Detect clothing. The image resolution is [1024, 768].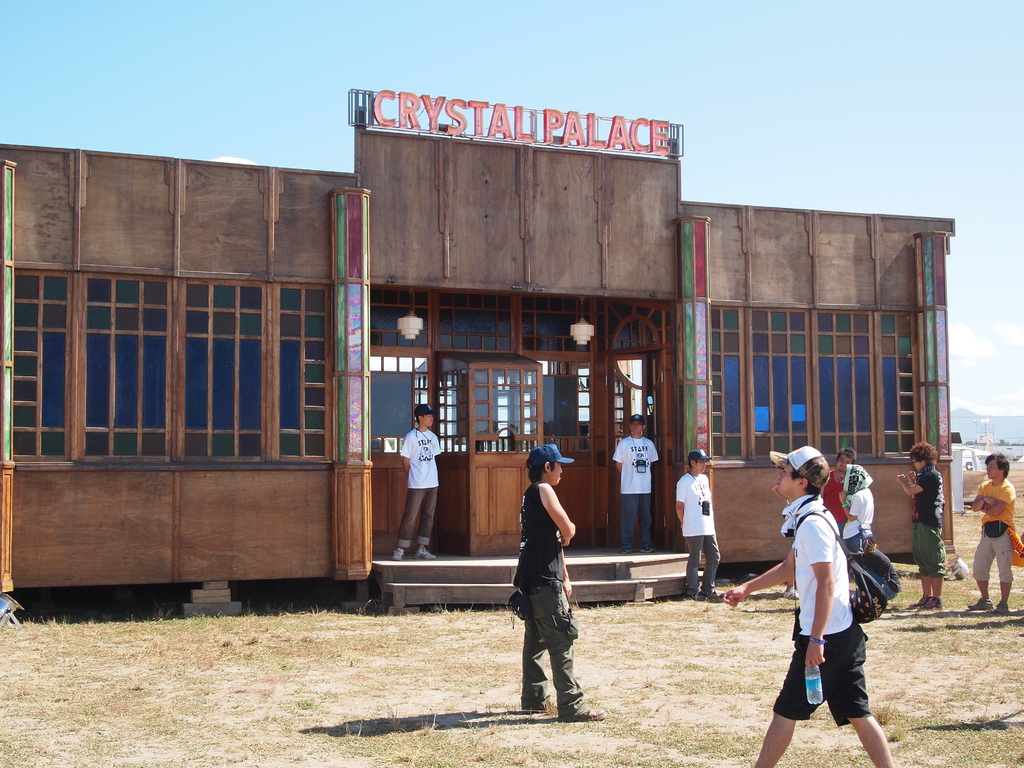
rect(772, 490, 877, 728).
